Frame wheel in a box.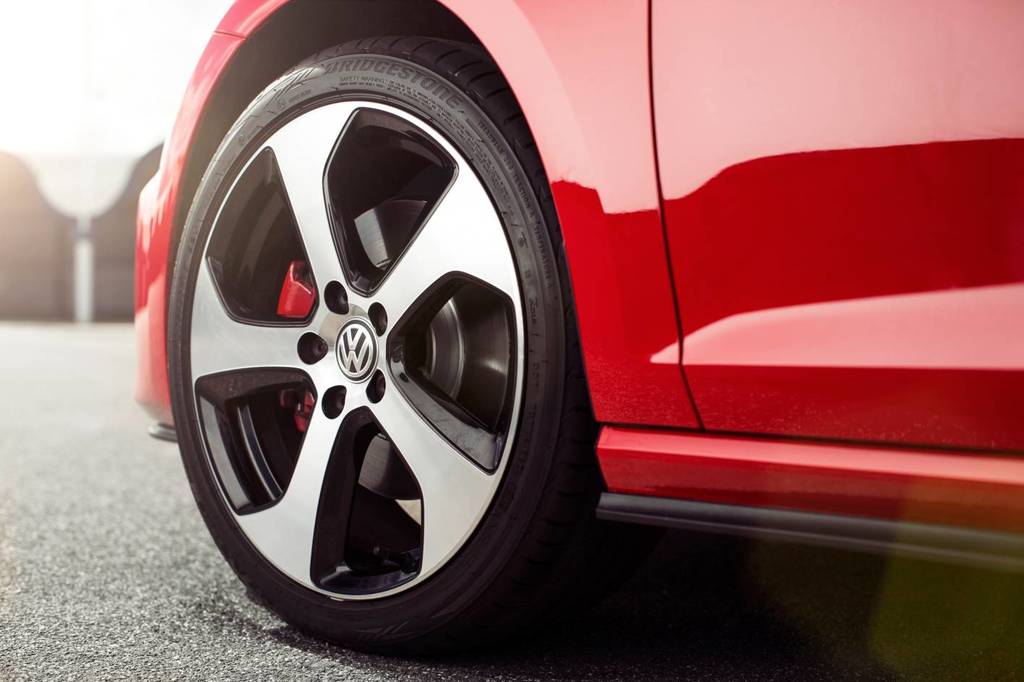
bbox(158, 29, 602, 648).
